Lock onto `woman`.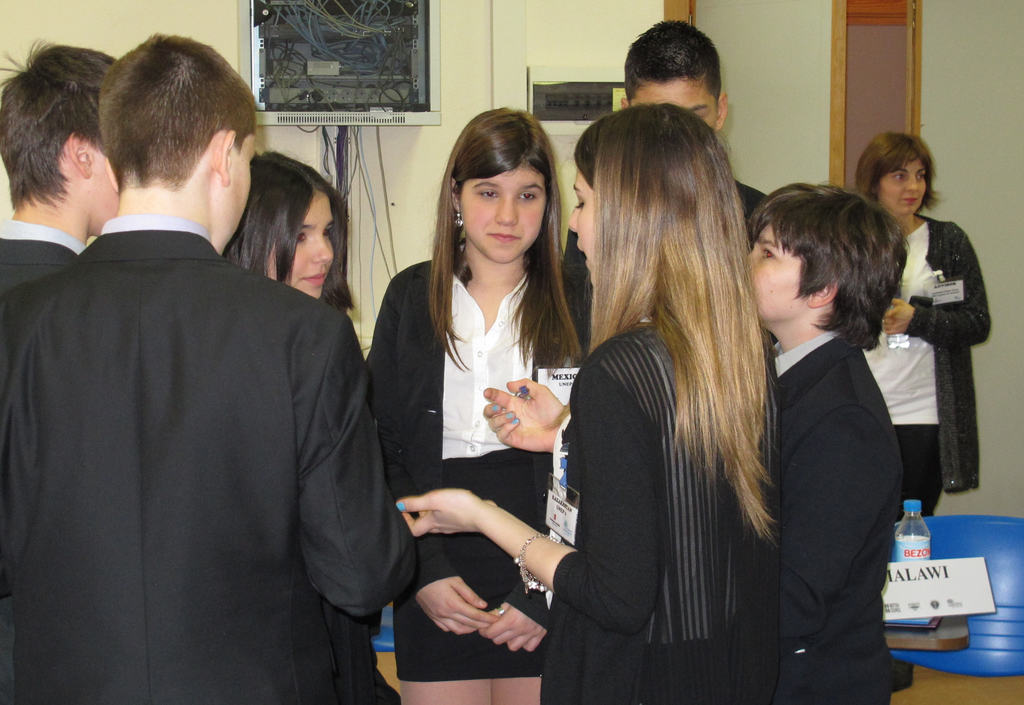
Locked: <box>395,102,779,704</box>.
